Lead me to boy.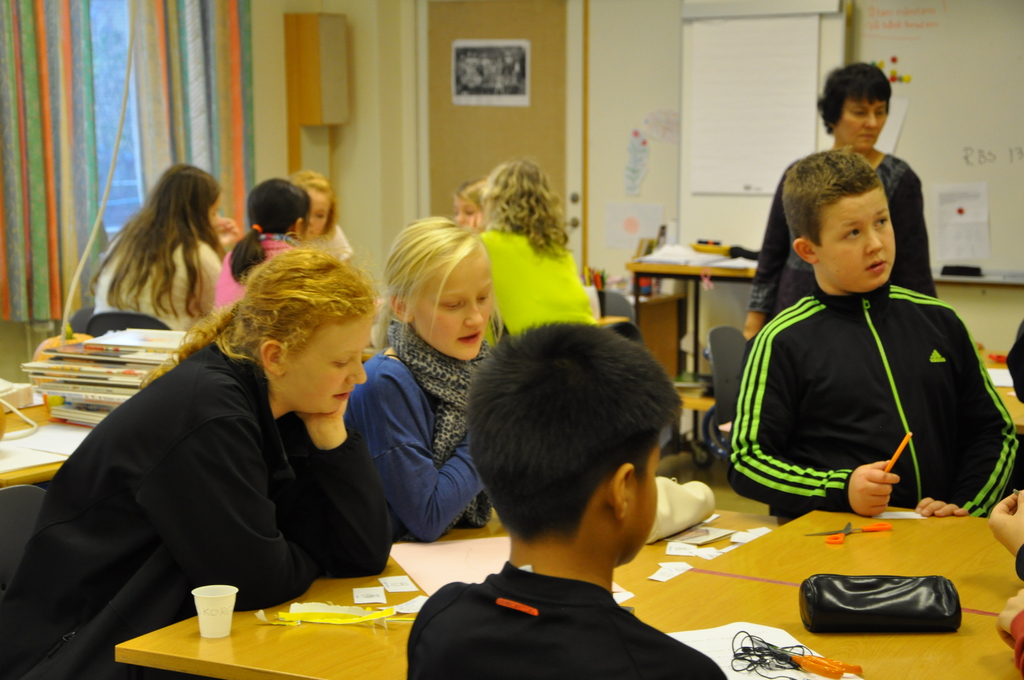
Lead to detection(724, 107, 992, 549).
